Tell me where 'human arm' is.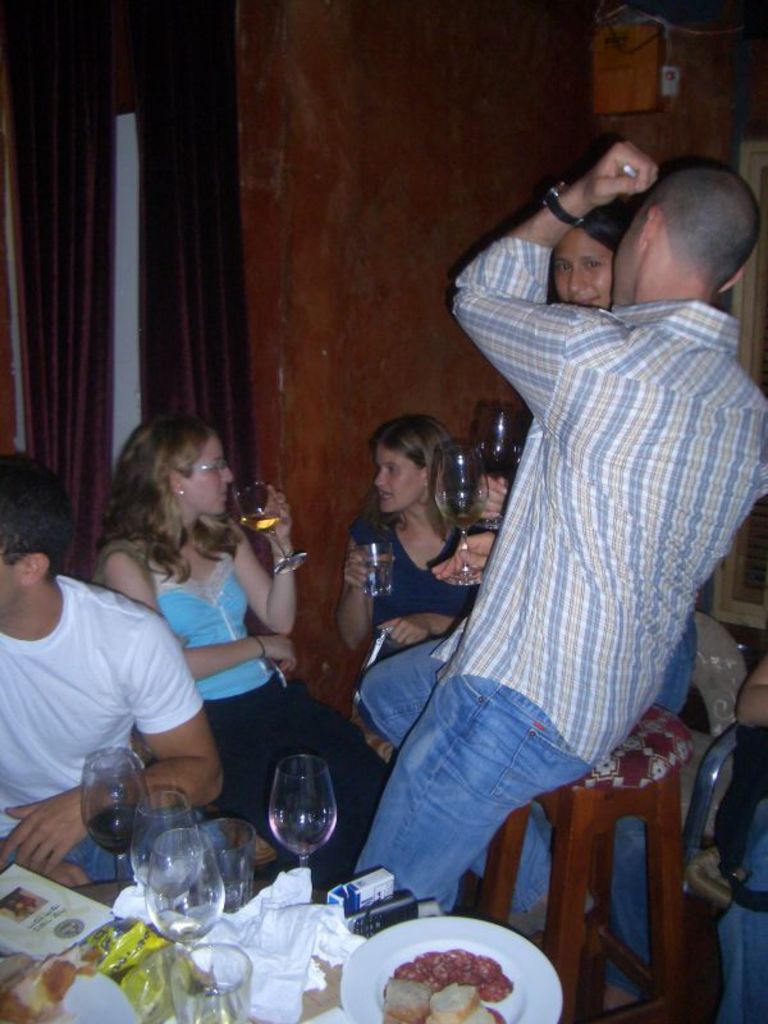
'human arm' is at crop(471, 468, 516, 518).
